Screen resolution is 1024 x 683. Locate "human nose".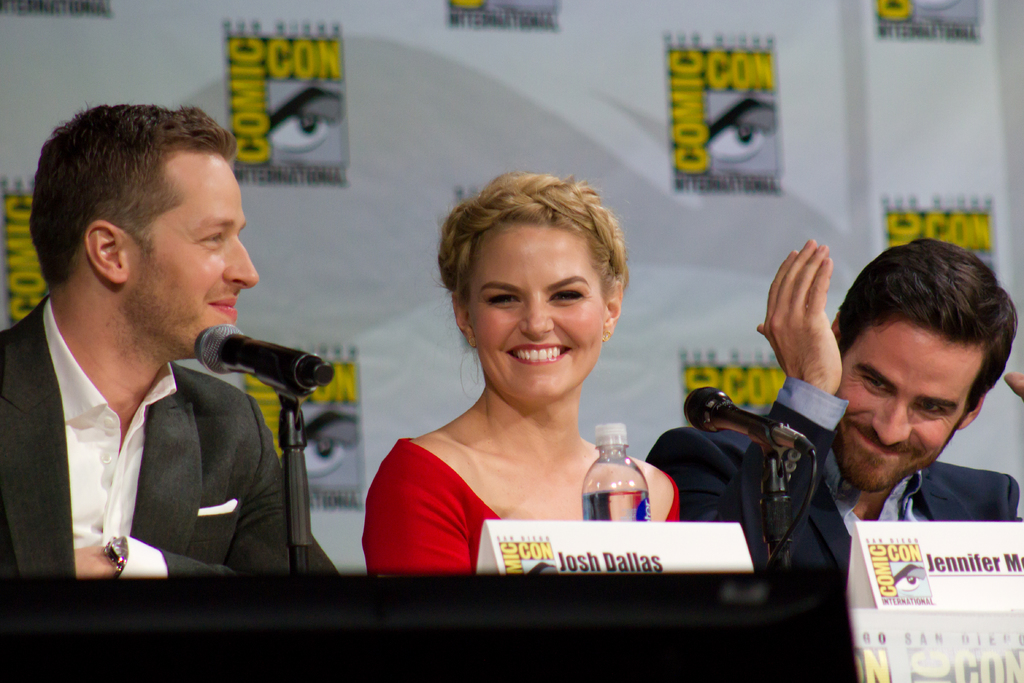
(left=521, top=295, right=559, bottom=338).
